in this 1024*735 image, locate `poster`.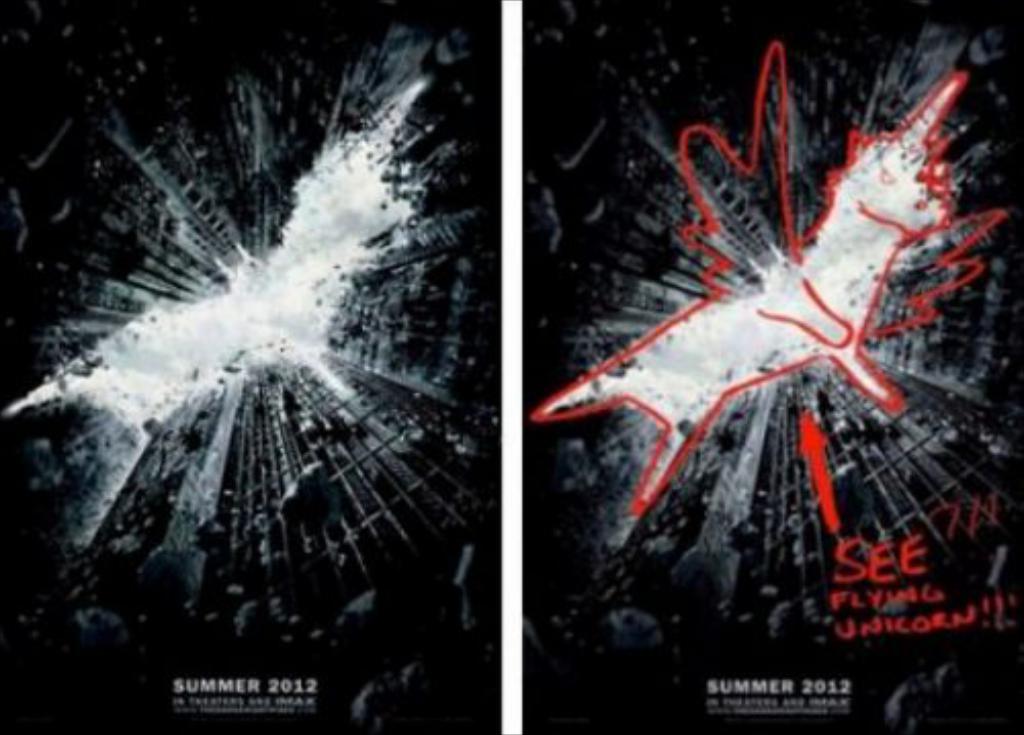
Bounding box: bbox=[0, 0, 506, 733].
